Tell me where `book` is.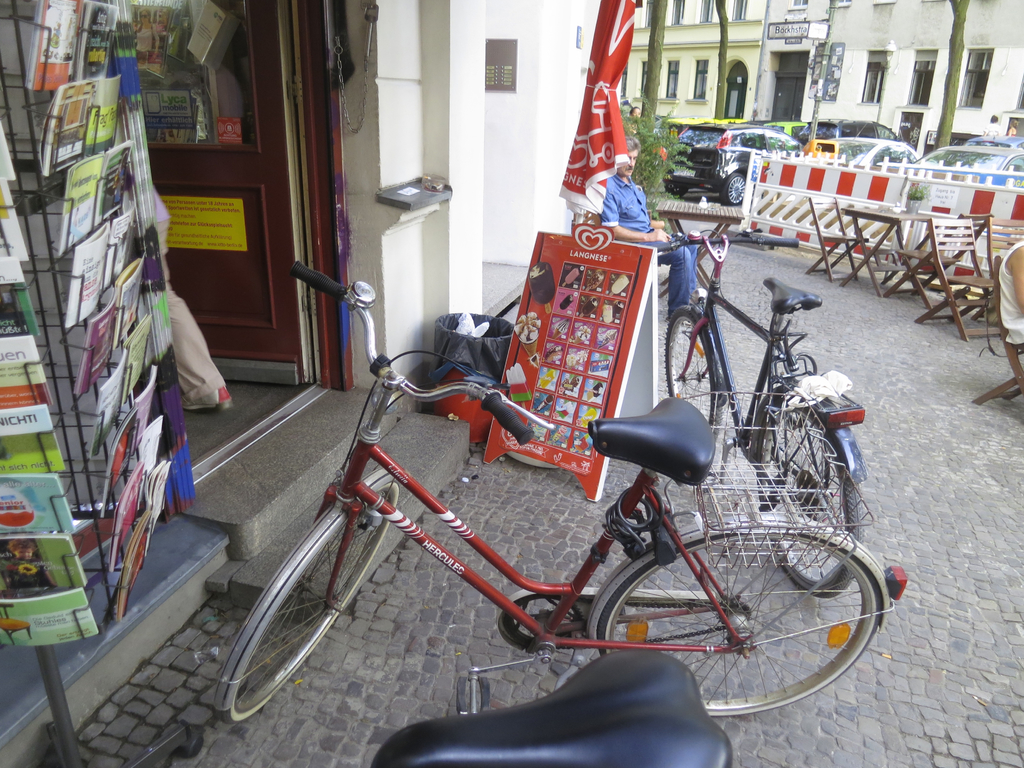
`book` is at [112,254,144,334].
